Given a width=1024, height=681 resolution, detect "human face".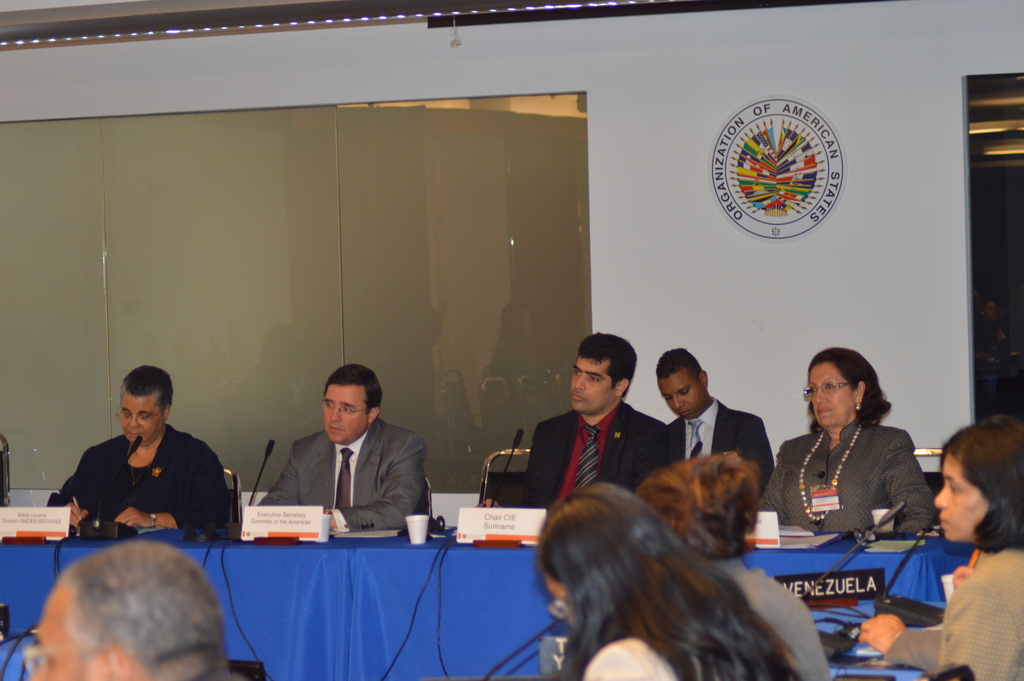
bbox=[930, 463, 988, 539].
